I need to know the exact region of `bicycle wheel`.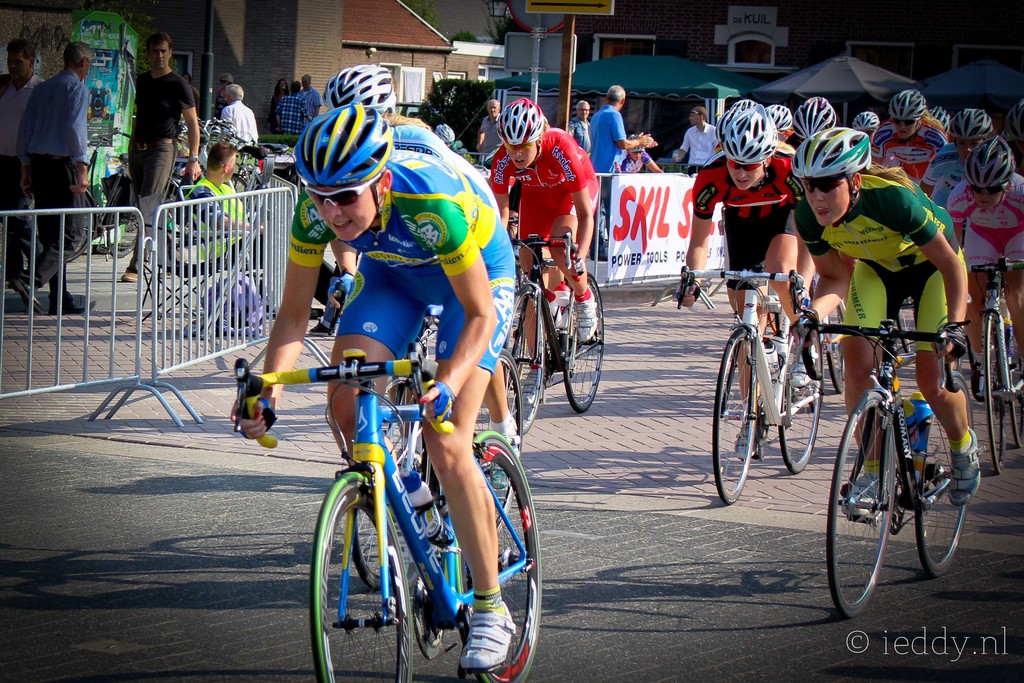
Region: (x1=471, y1=346, x2=525, y2=537).
